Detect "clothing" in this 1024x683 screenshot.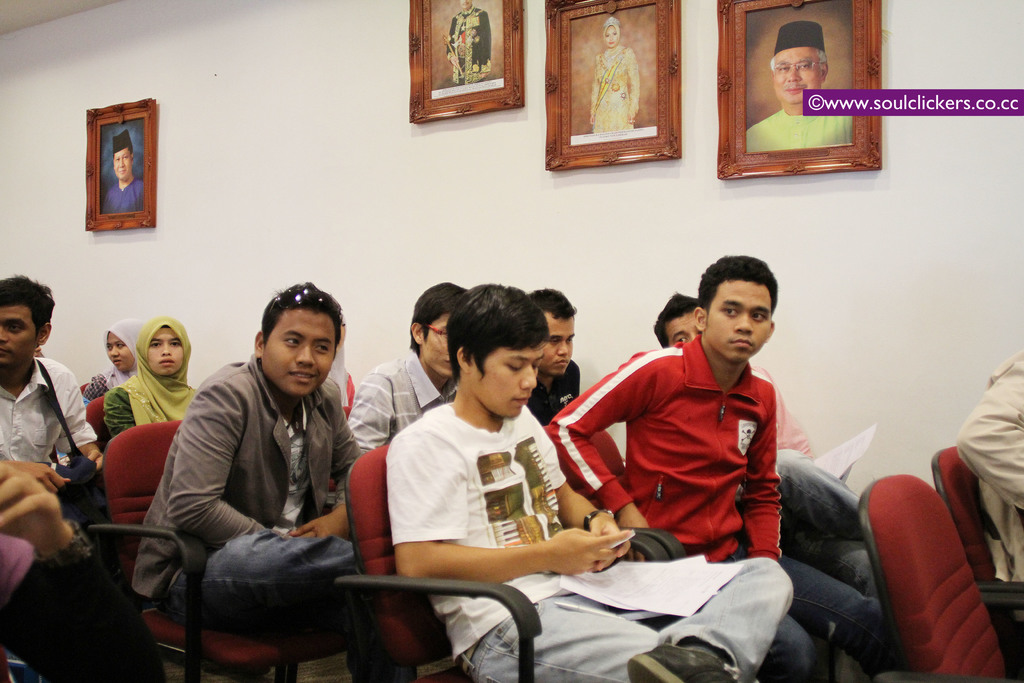
Detection: 132:361:350:634.
